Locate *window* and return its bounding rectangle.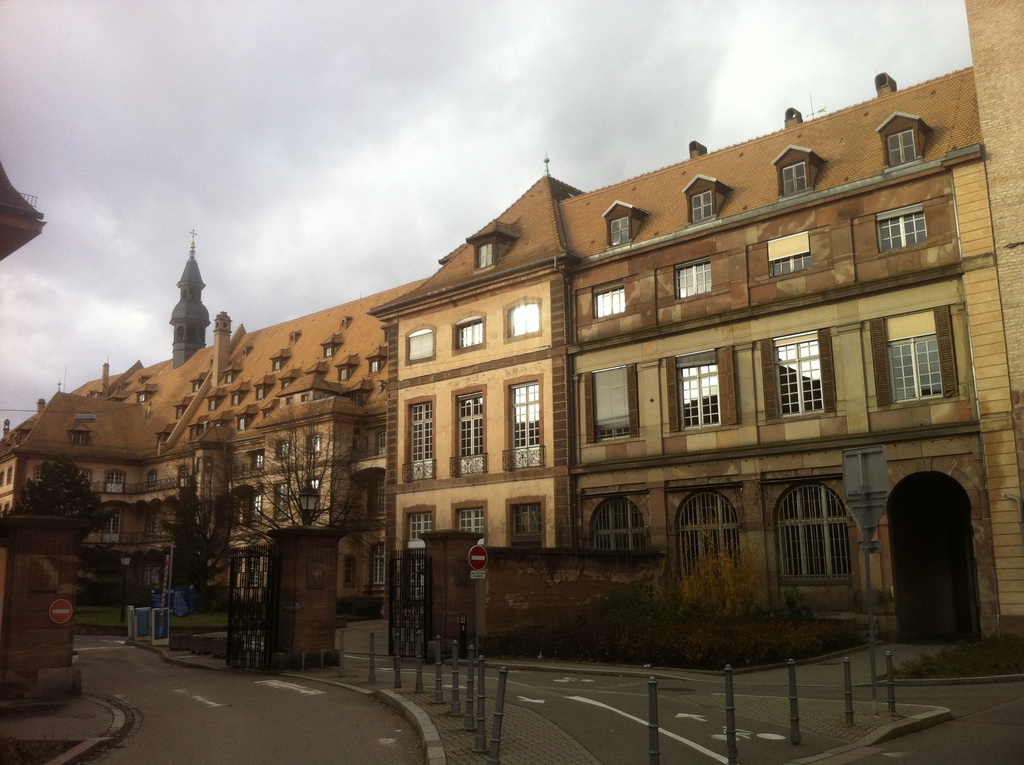
<bbox>186, 422, 196, 440</bbox>.
